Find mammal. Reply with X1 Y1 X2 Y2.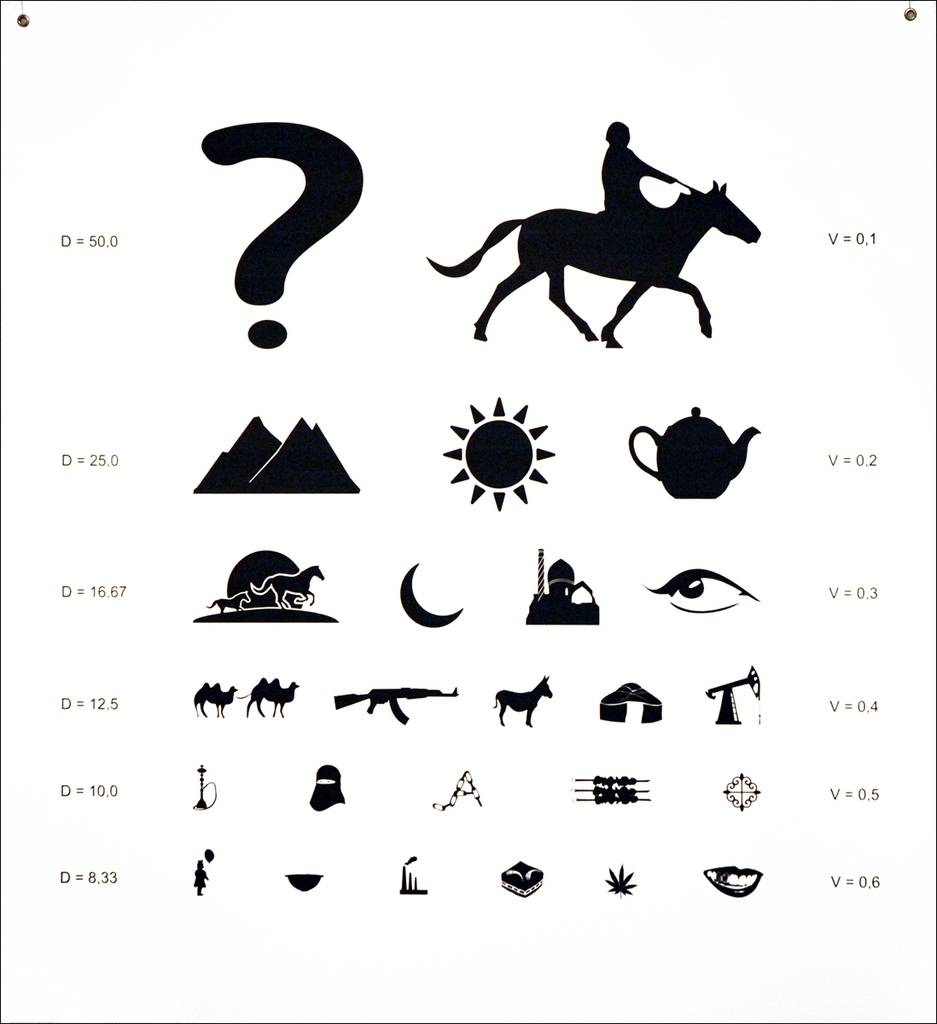
251 567 317 609.
